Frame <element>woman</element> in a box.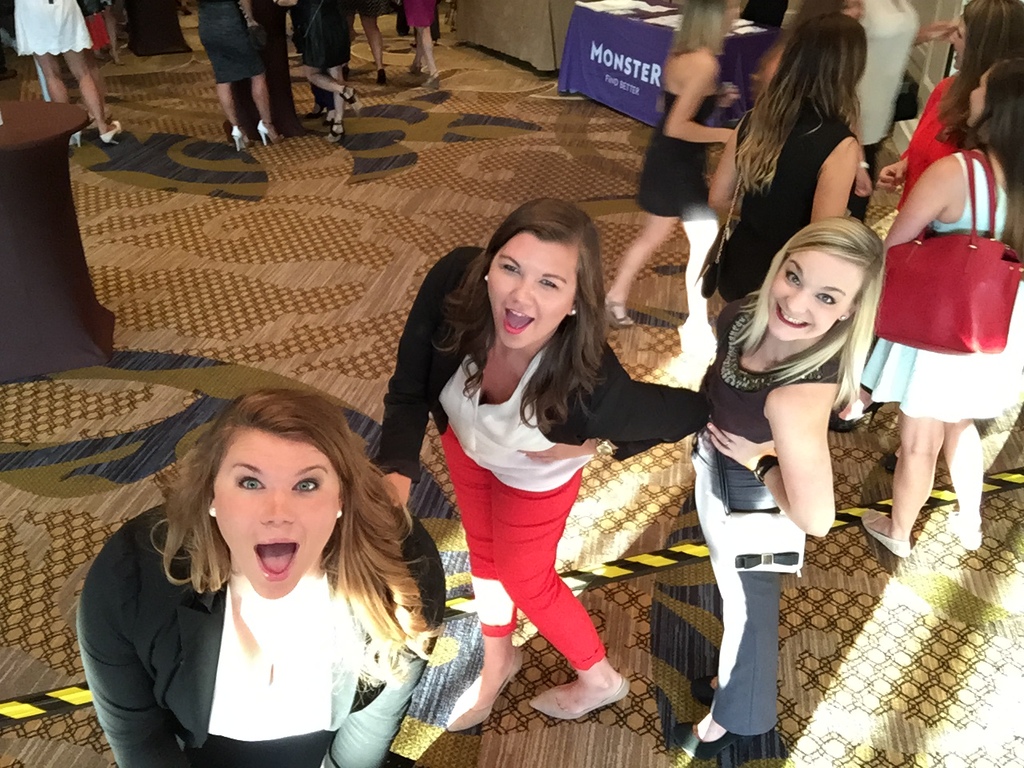
11/0/131/148.
